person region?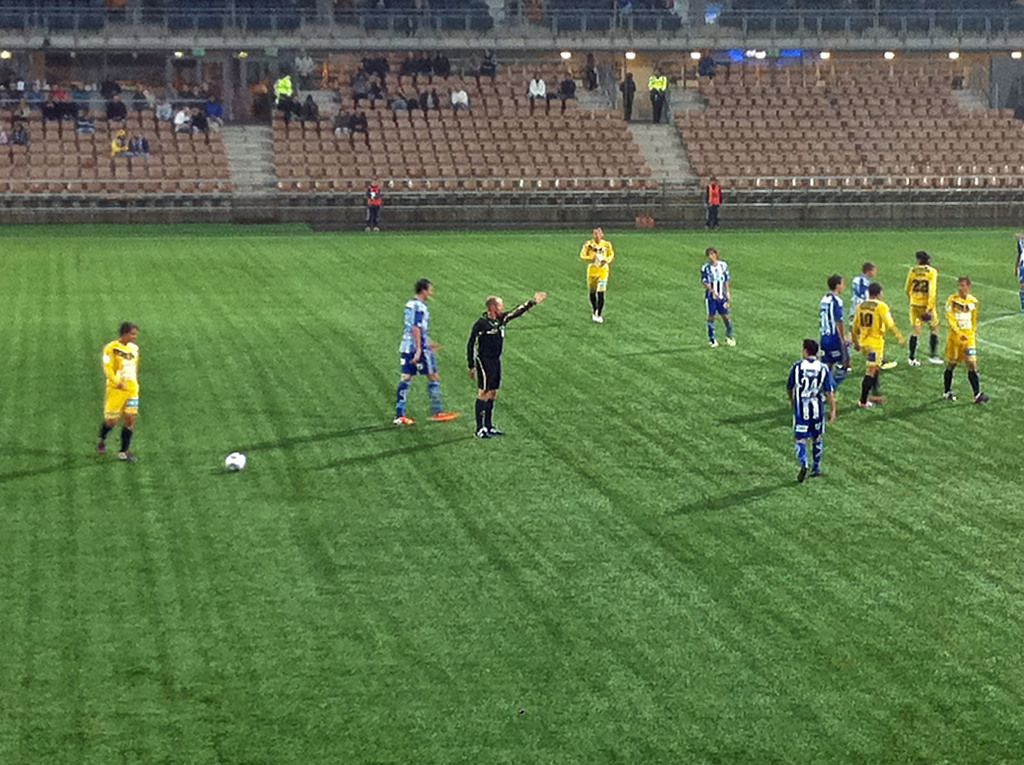
bbox=(86, 313, 143, 457)
